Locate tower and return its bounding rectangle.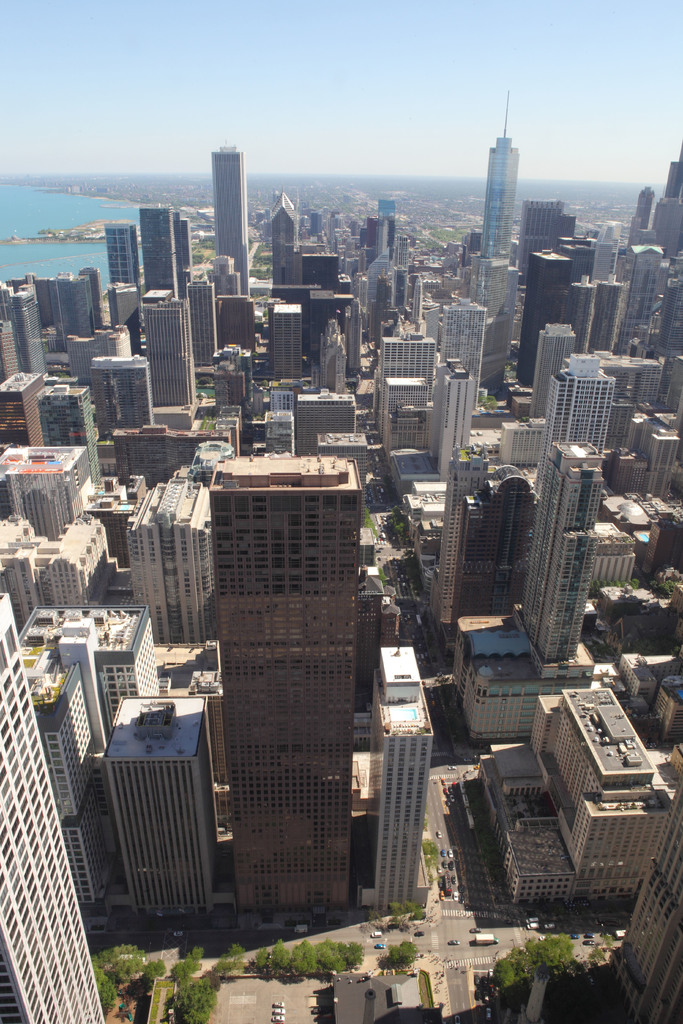
(x1=211, y1=450, x2=358, y2=909).
